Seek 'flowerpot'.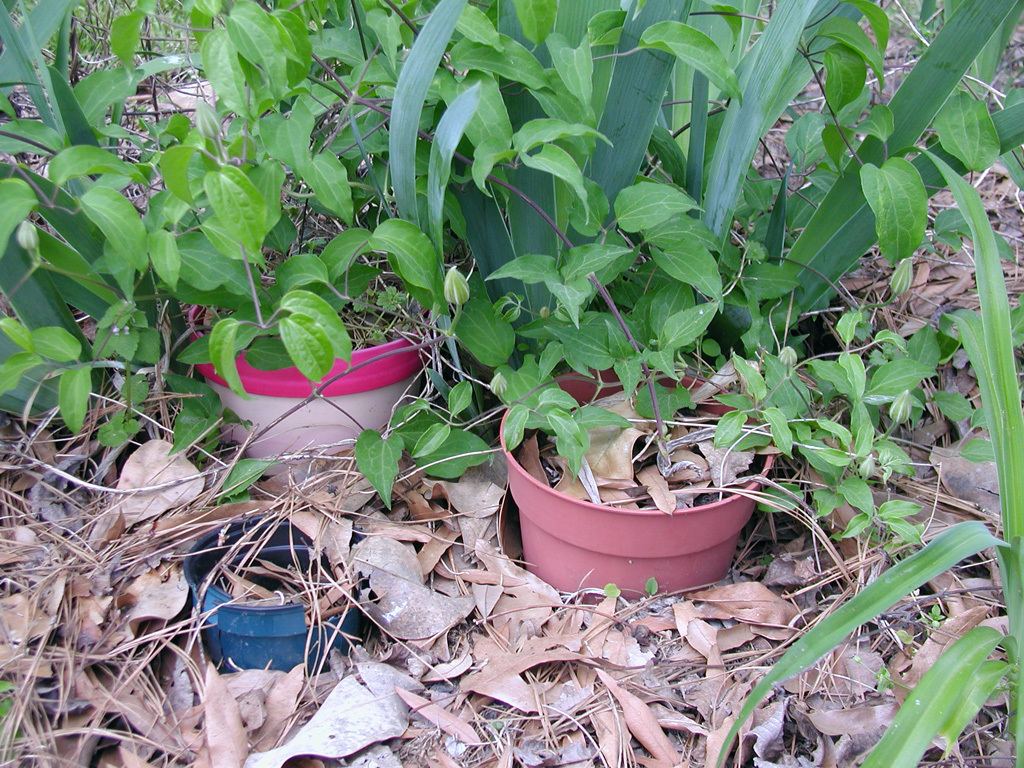
crop(202, 317, 428, 458).
